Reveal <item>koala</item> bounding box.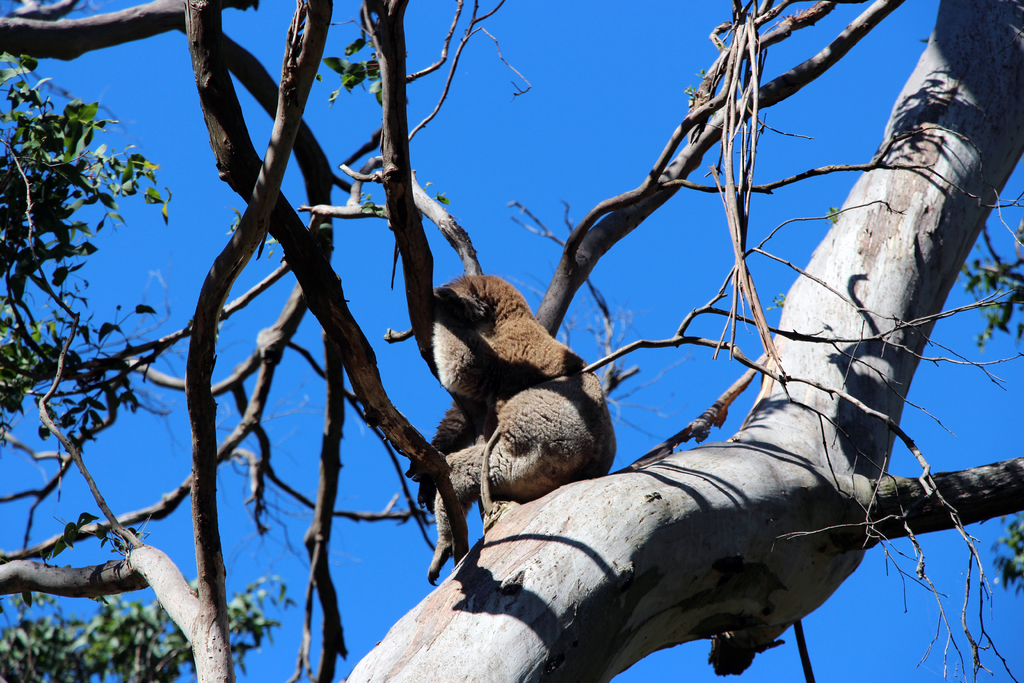
Revealed: detection(413, 273, 617, 516).
